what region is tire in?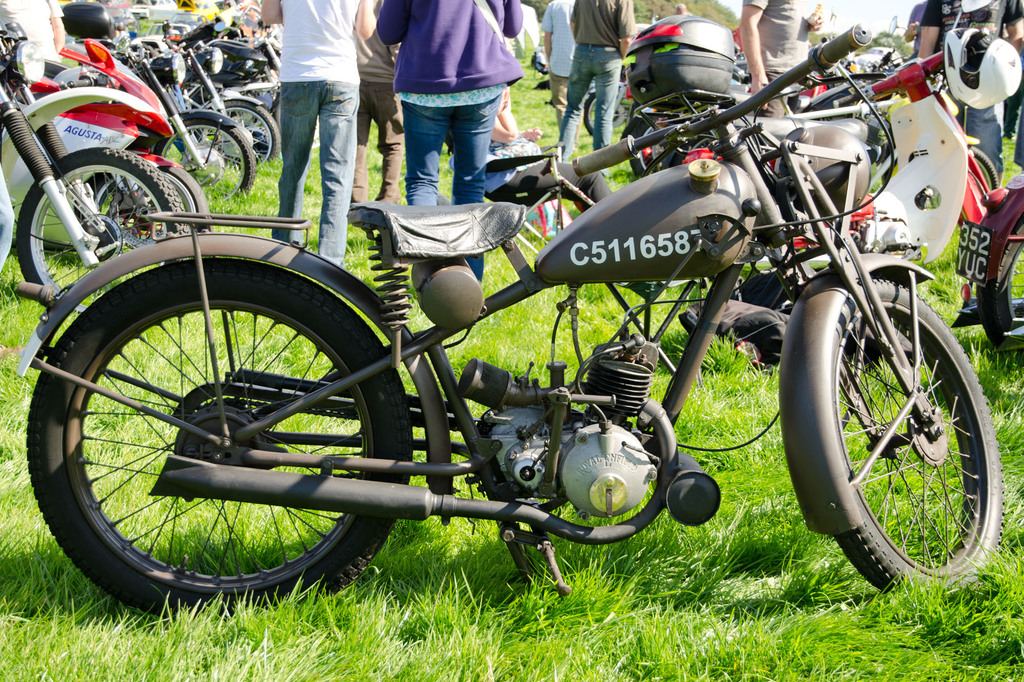
crop(75, 165, 211, 232).
